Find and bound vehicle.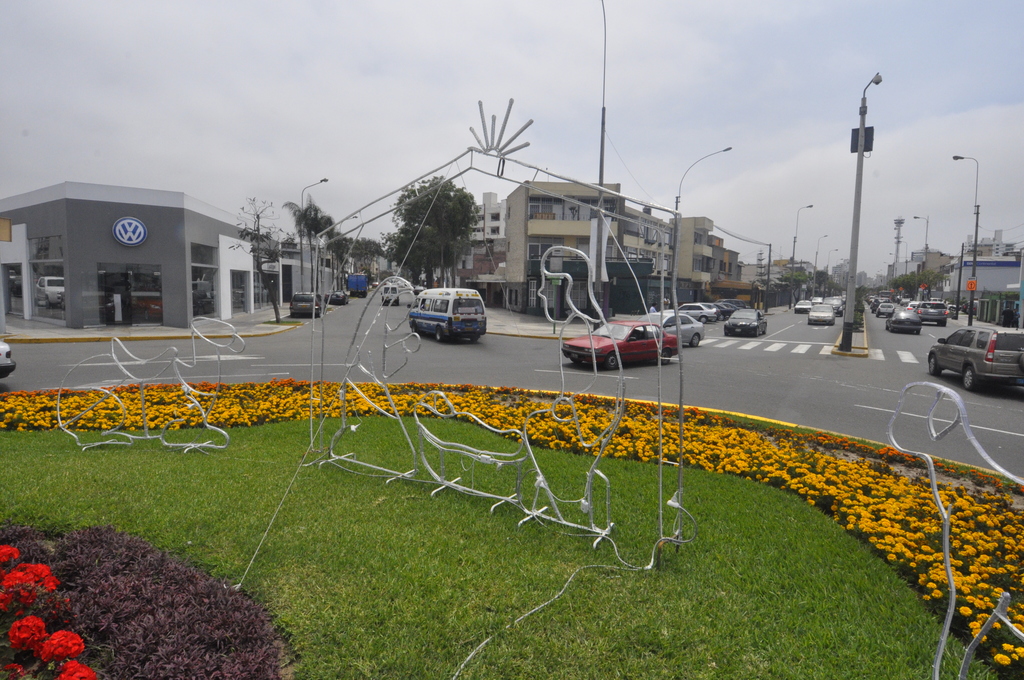
Bound: left=884, top=314, right=917, bottom=335.
